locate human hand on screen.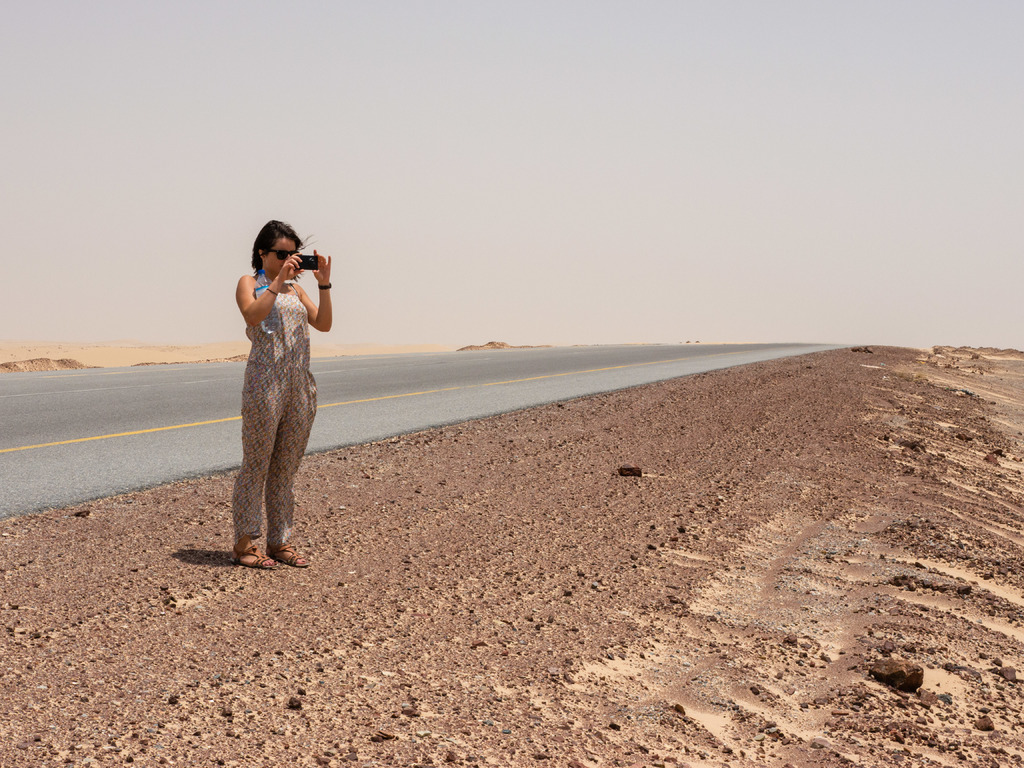
On screen at [left=280, top=251, right=302, bottom=276].
